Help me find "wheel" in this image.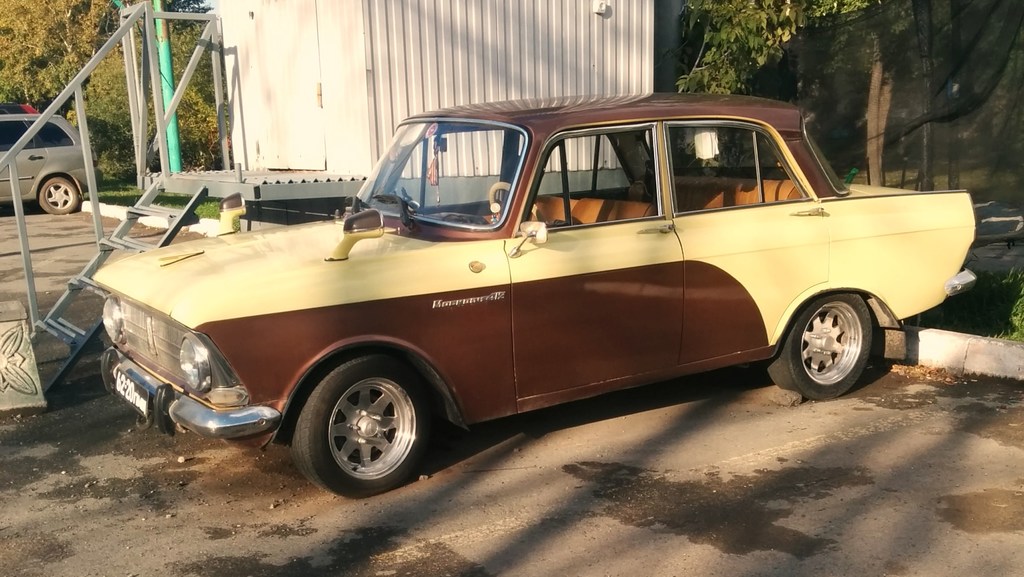
Found it: 787, 280, 886, 399.
